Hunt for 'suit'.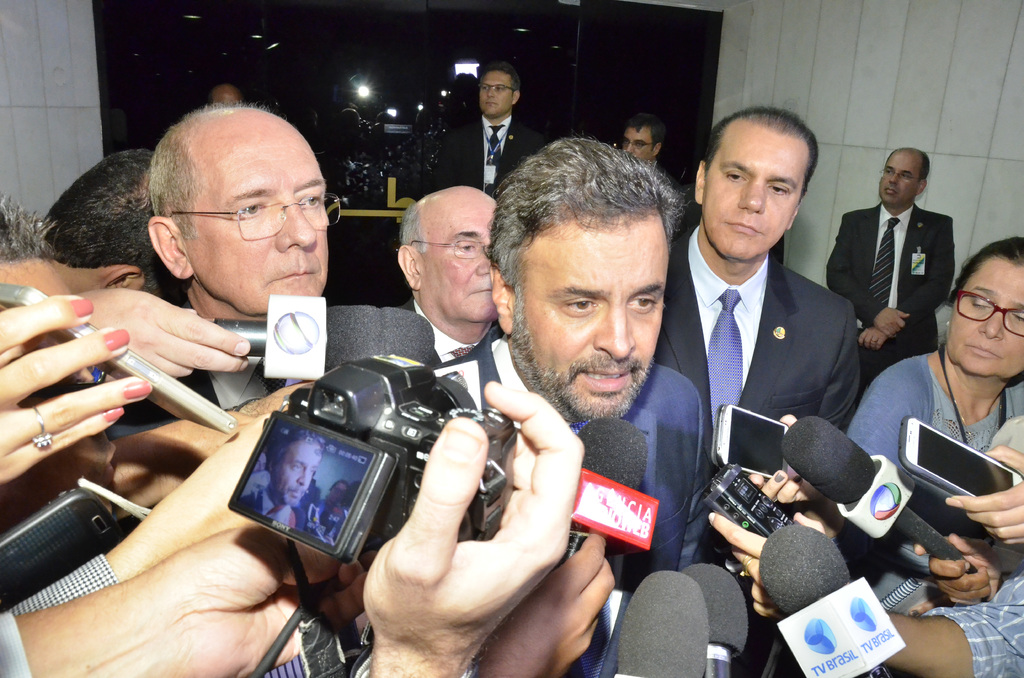
Hunted down at <region>400, 300, 499, 367</region>.
